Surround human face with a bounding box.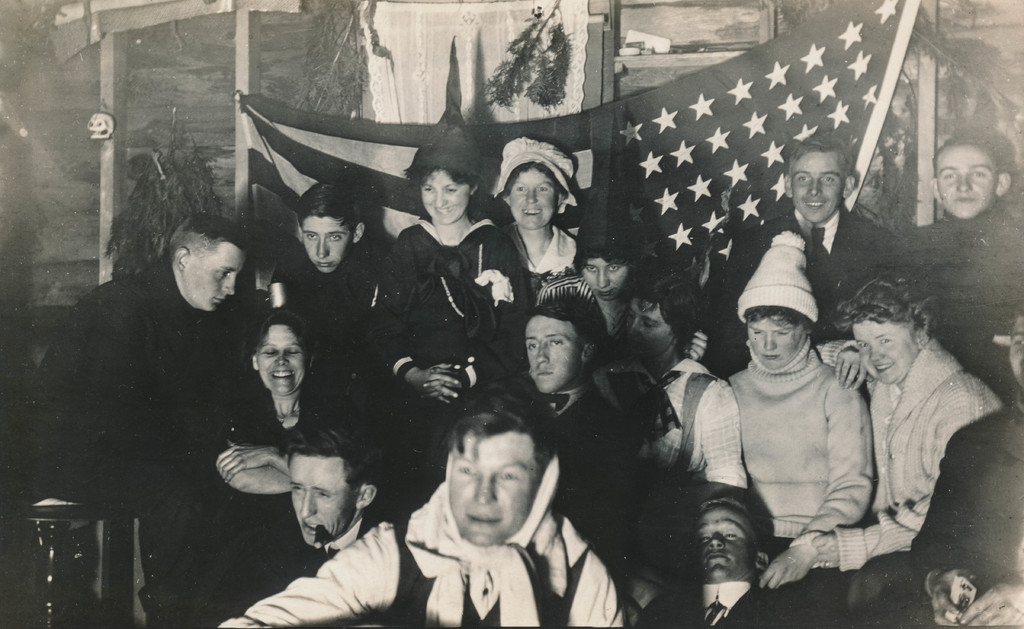
bbox(512, 167, 554, 229).
